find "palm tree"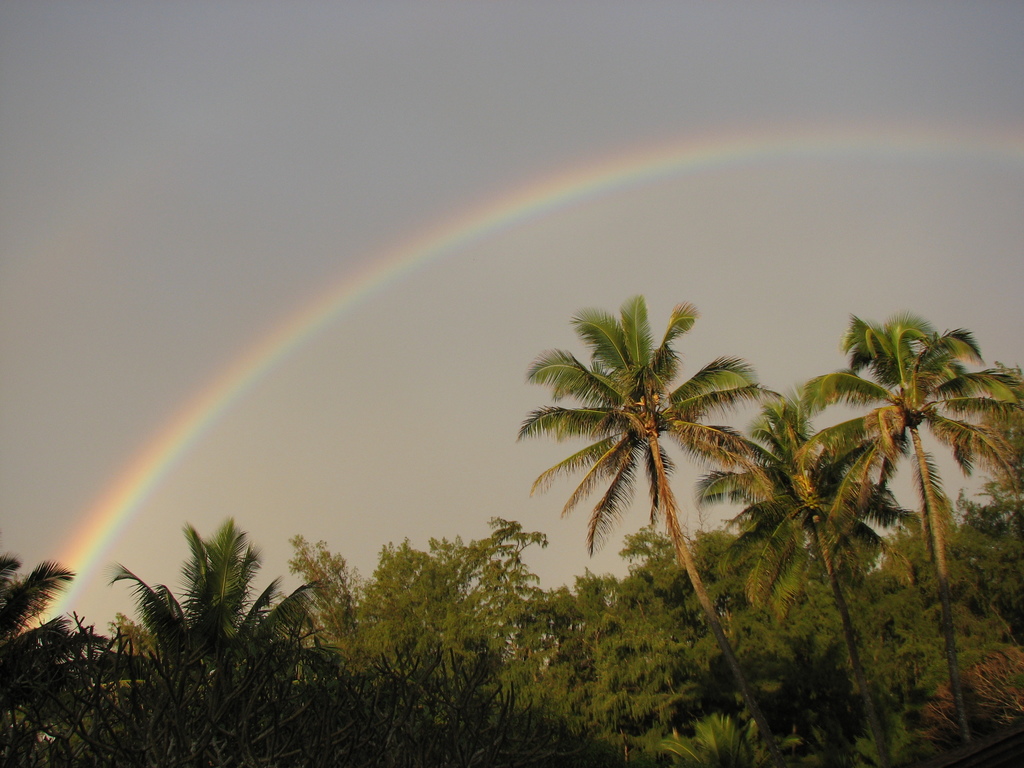
150:588:314:732
